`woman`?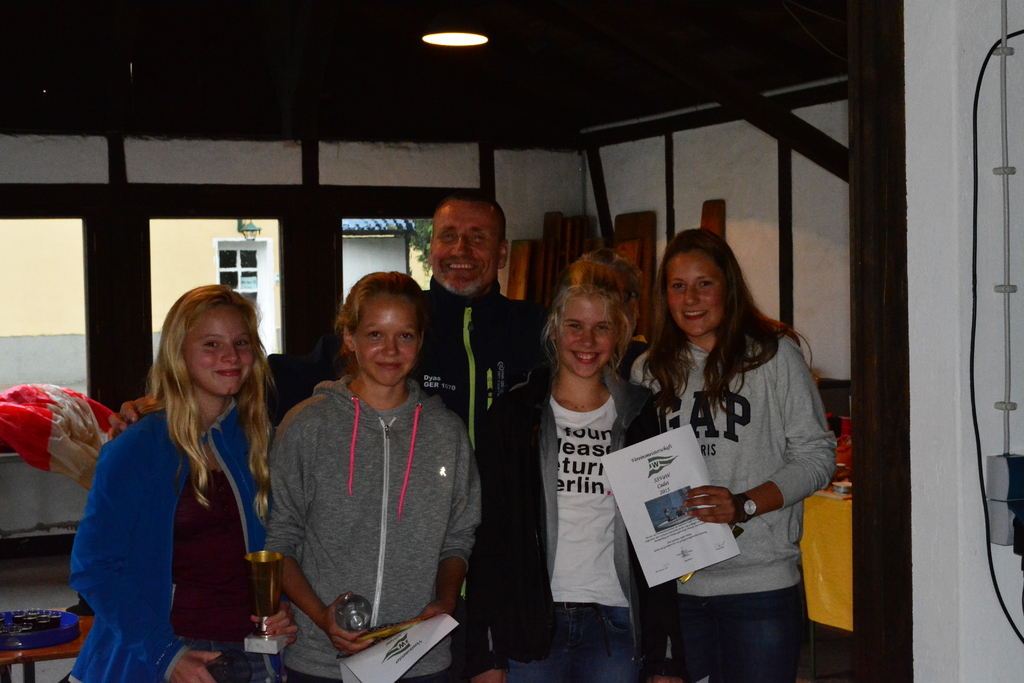
select_region(468, 282, 659, 682)
